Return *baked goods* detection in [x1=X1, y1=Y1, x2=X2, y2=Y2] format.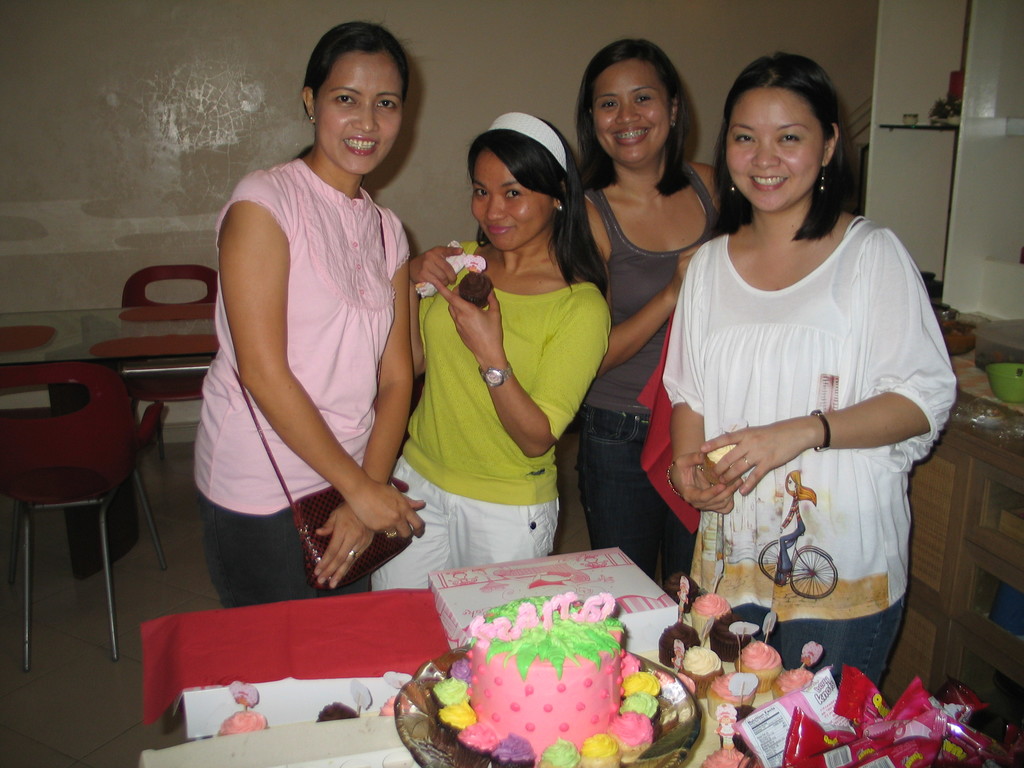
[x1=314, y1=678, x2=369, y2=724].
